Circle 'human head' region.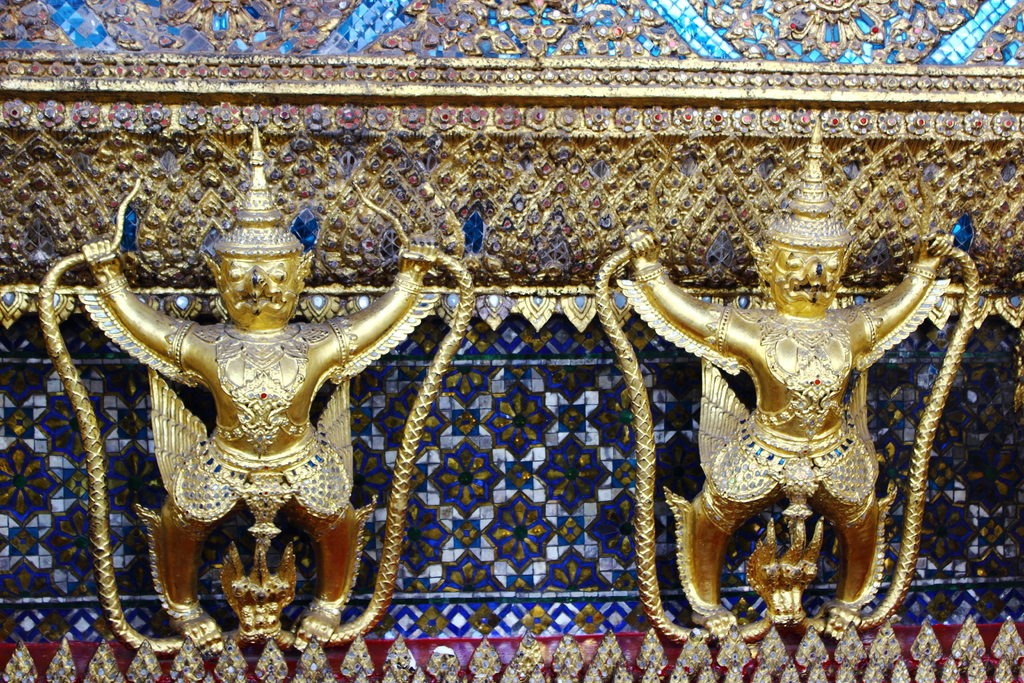
Region: left=208, top=253, right=319, bottom=327.
